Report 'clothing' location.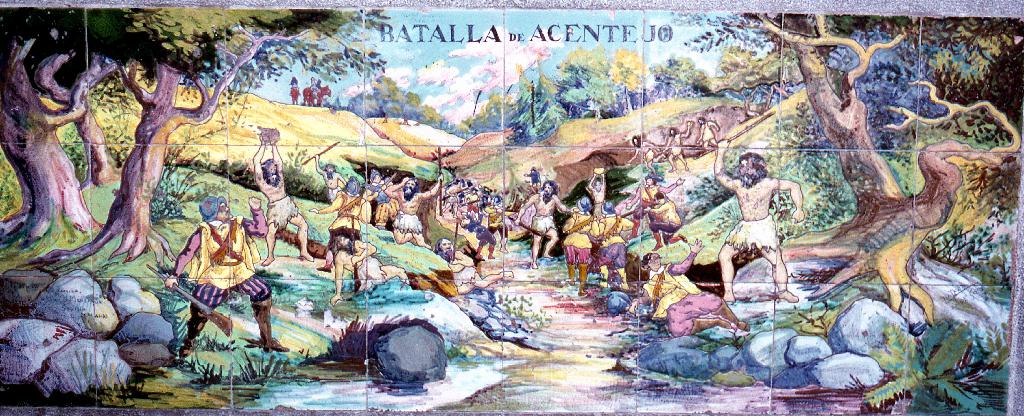
Report: box=[173, 207, 272, 309].
